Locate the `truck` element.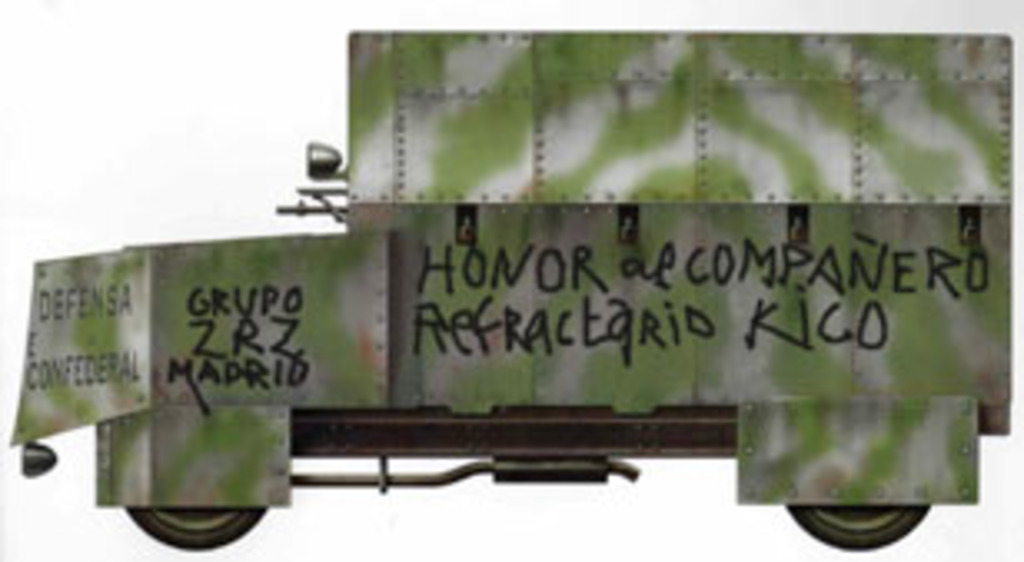
Element bbox: detection(0, 0, 1023, 561).
